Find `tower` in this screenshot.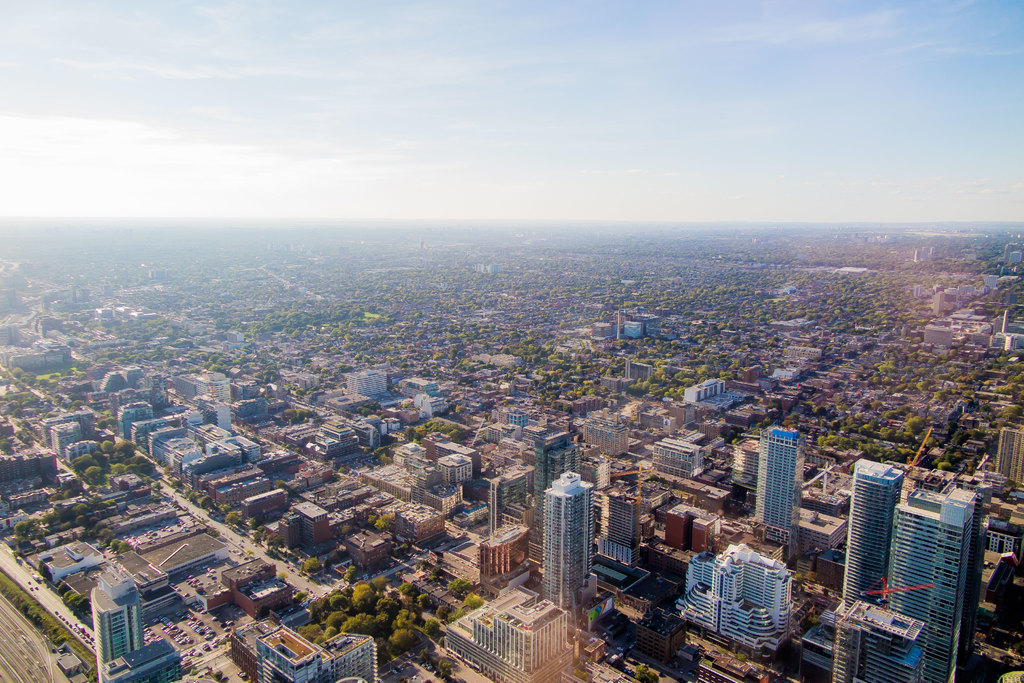
The bounding box for `tower` is x1=543, y1=472, x2=595, y2=604.
